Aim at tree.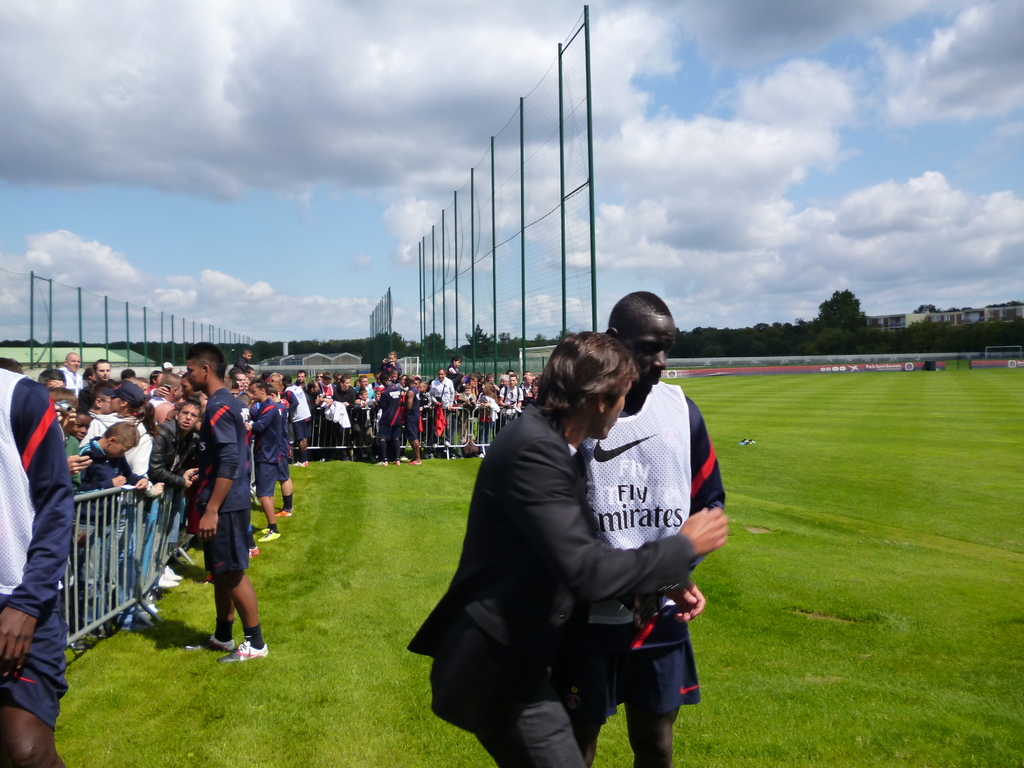
Aimed at bbox=[816, 286, 863, 349].
